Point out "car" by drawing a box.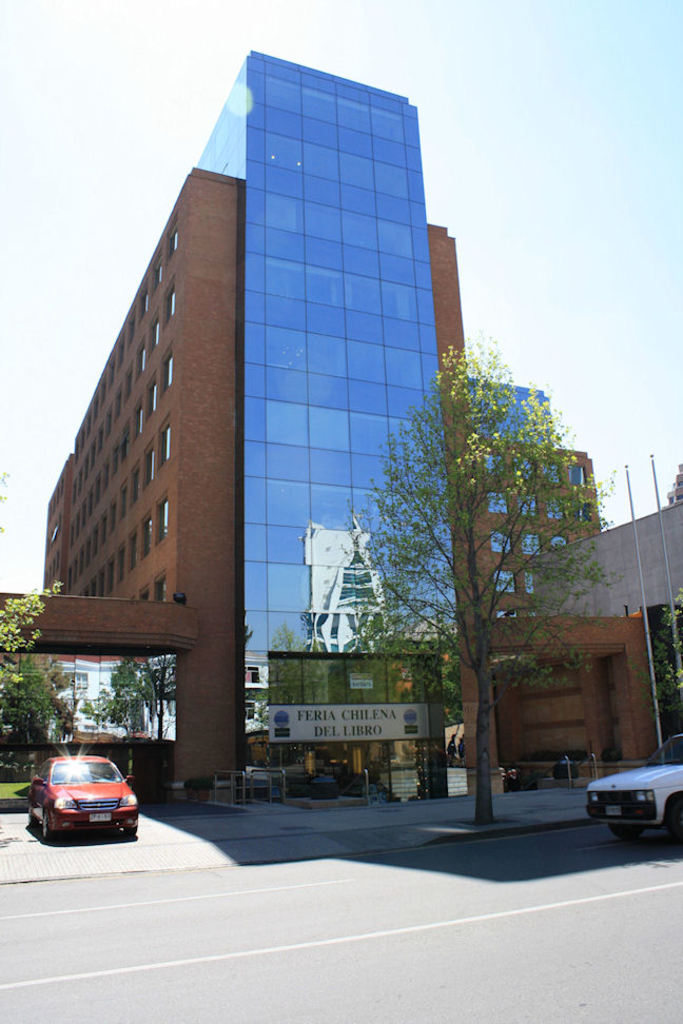
579 728 682 839.
